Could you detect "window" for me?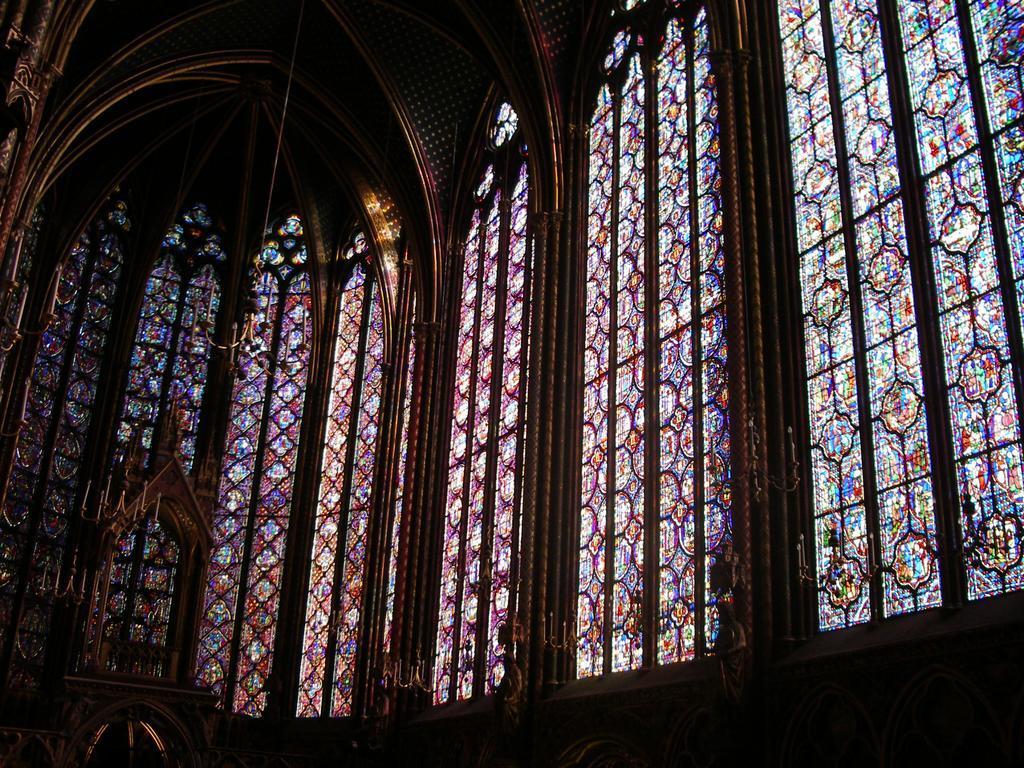
Detection result: x1=424 y1=89 x2=534 y2=712.
